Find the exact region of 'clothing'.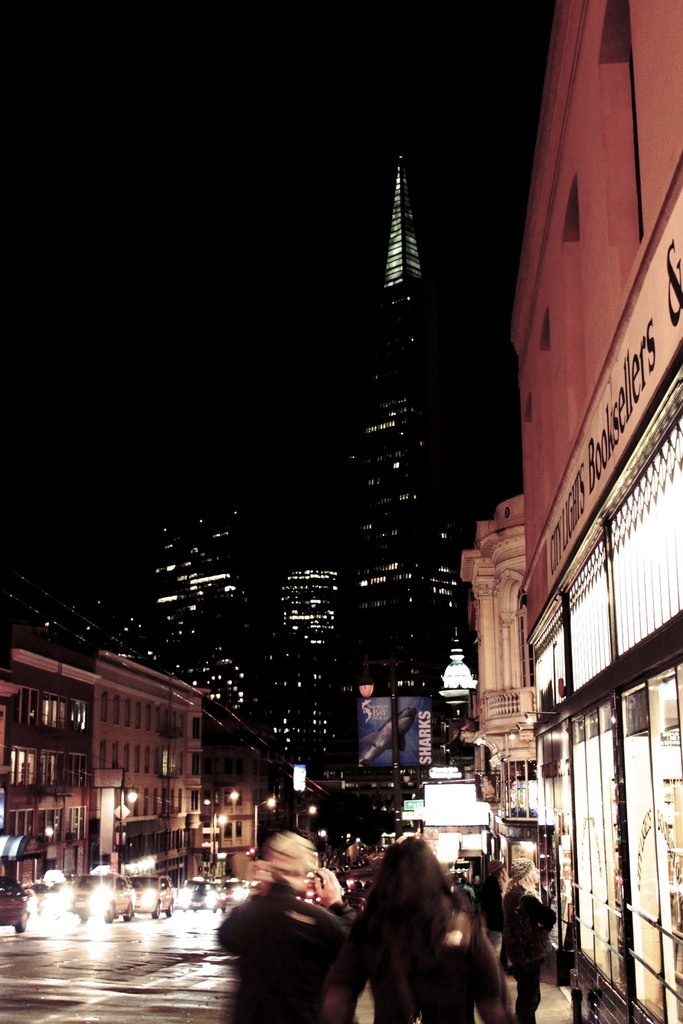
Exact region: <region>320, 893, 519, 1023</region>.
